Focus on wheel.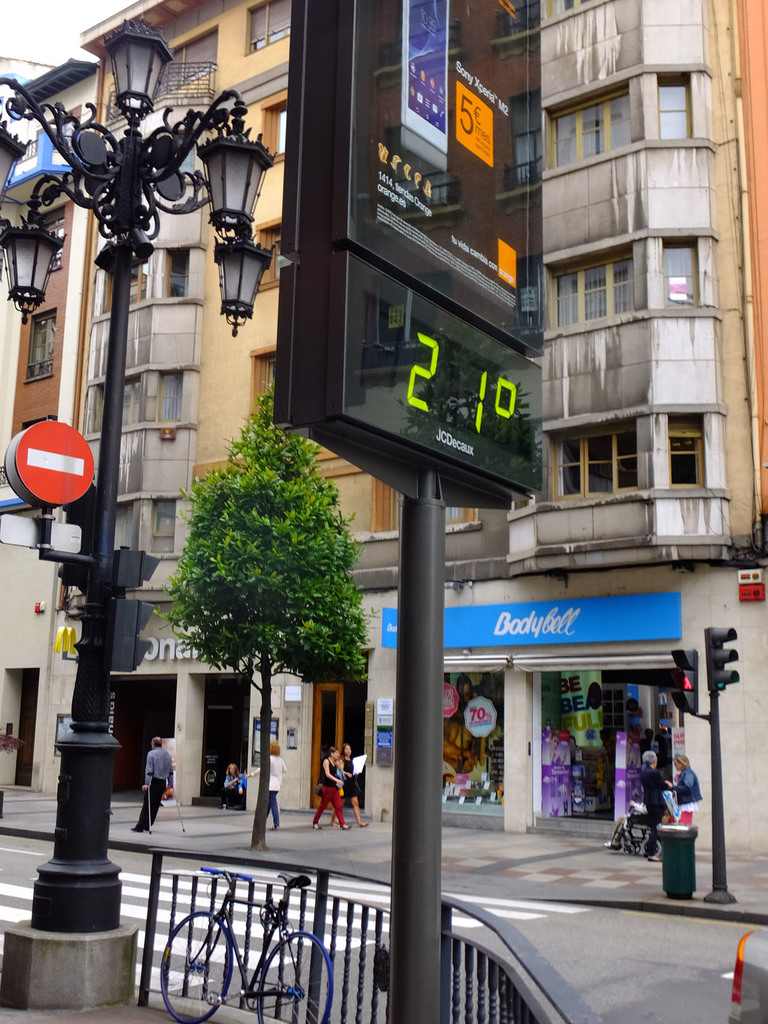
Focused at detection(156, 908, 233, 1023).
